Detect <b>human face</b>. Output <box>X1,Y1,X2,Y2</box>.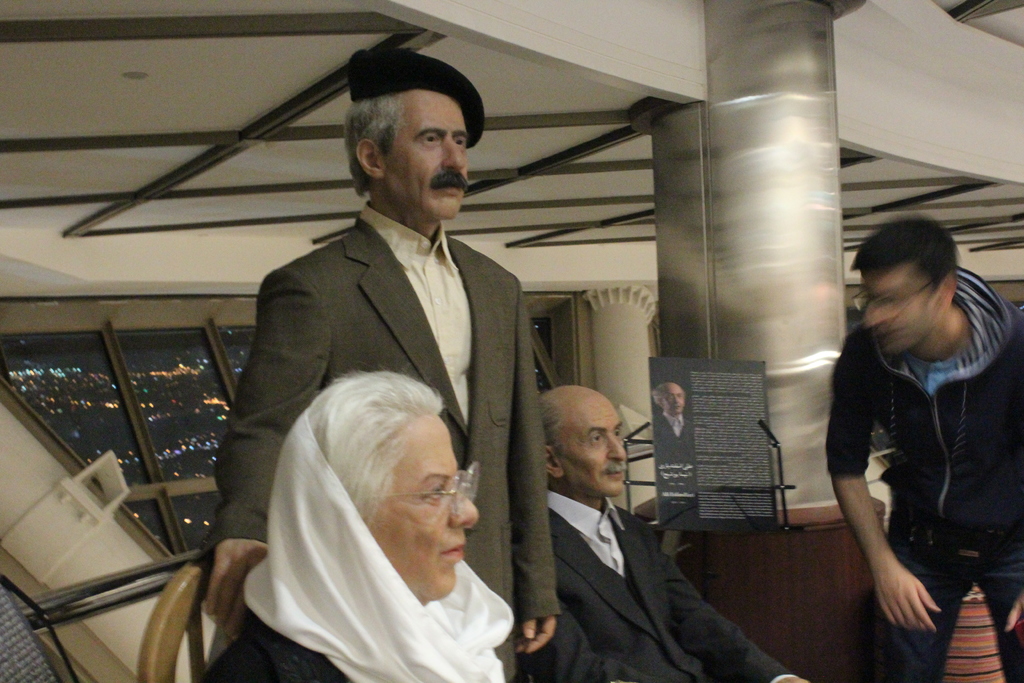
<box>662,386,687,409</box>.
